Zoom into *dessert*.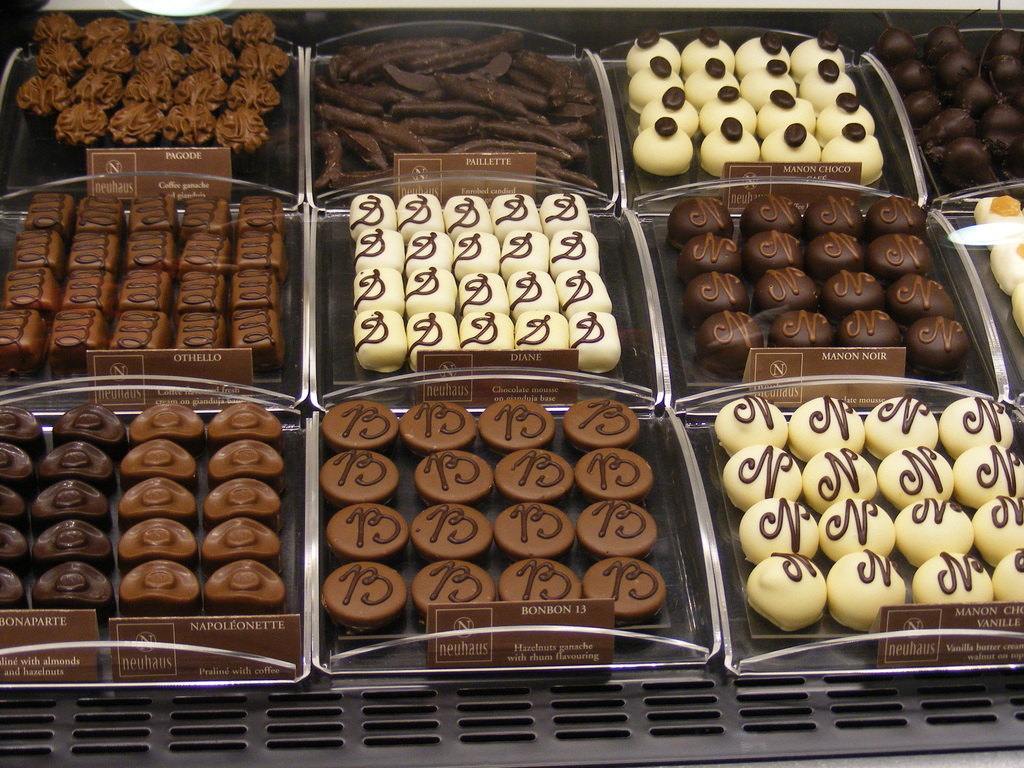
Zoom target: pyautogui.locateOnScreen(326, 564, 398, 623).
